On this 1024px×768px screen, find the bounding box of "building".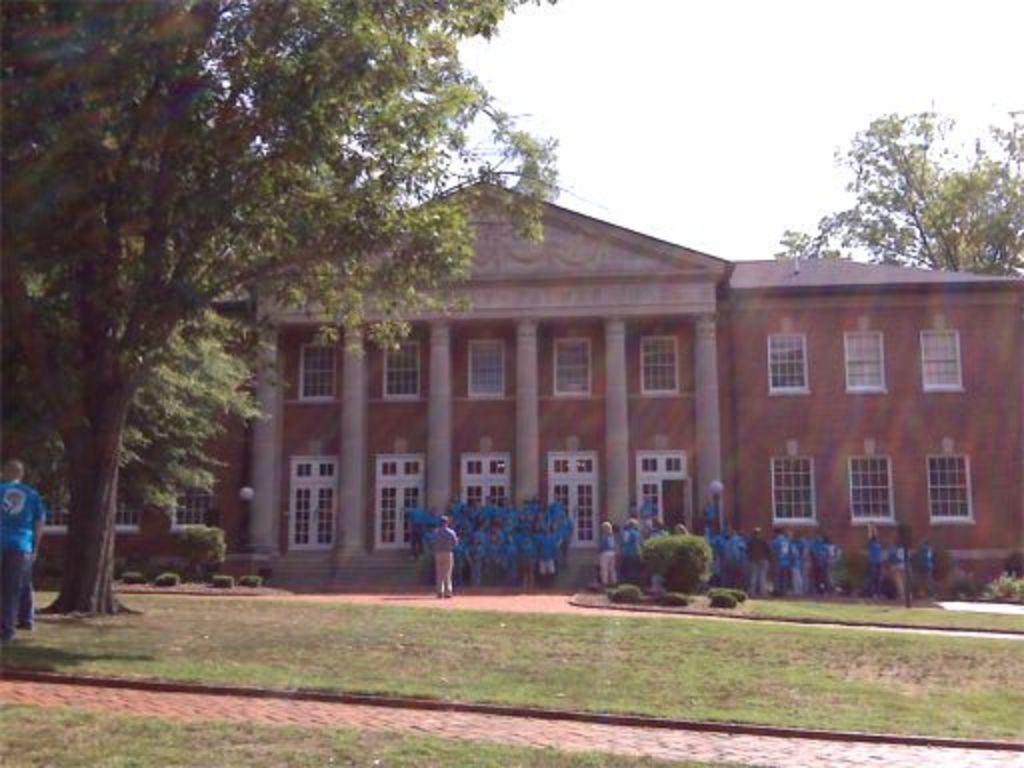
Bounding box: 0:172:1022:580.
